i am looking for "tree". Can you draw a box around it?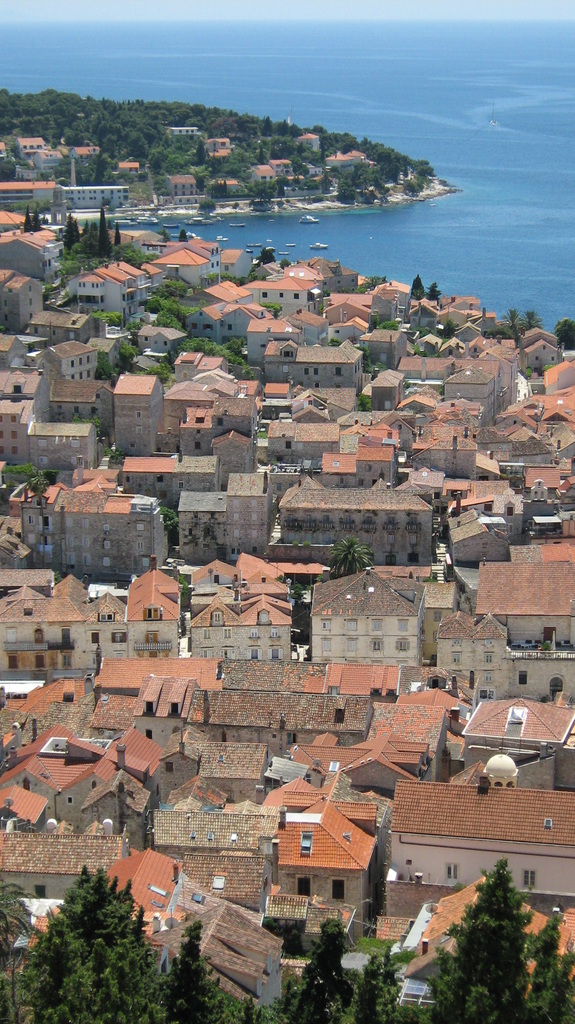
Sure, the bounding box is bbox(555, 317, 574, 351).
